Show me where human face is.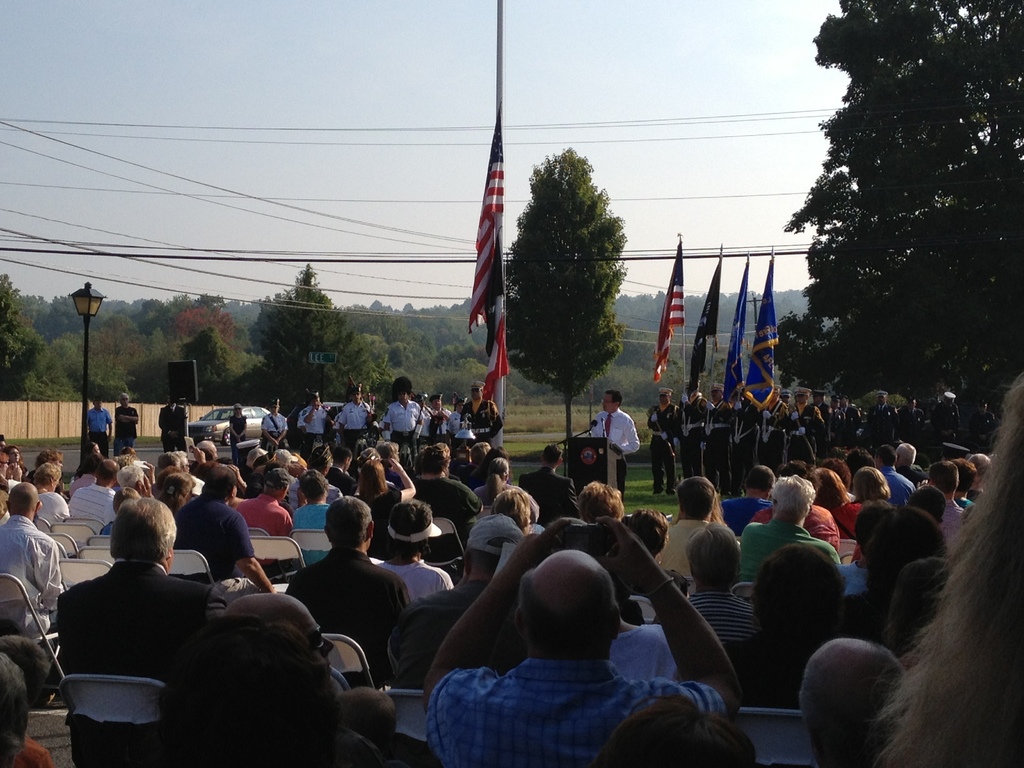
human face is at <region>2, 459, 10, 477</region>.
